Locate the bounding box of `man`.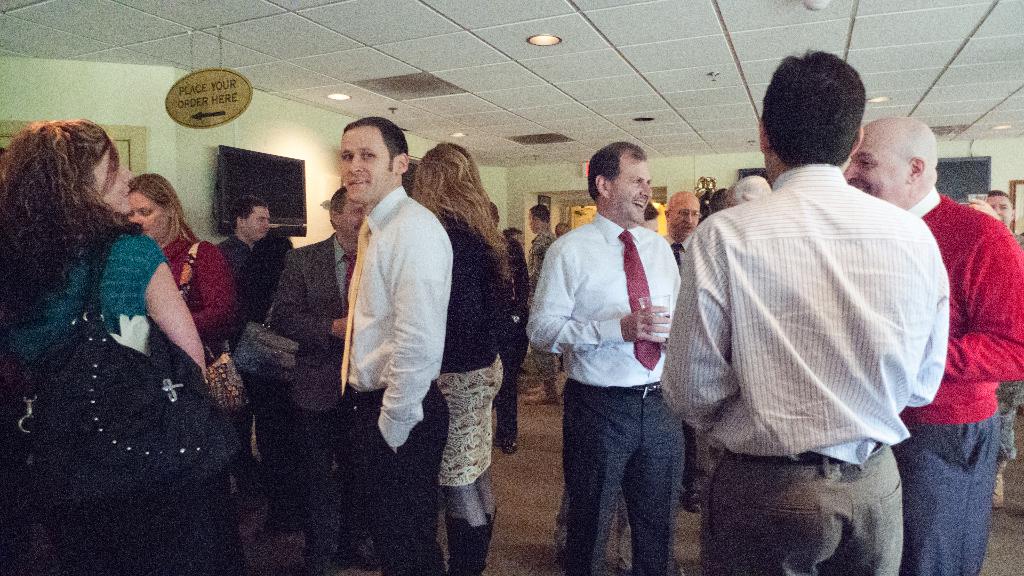
Bounding box: select_region(513, 203, 568, 410).
